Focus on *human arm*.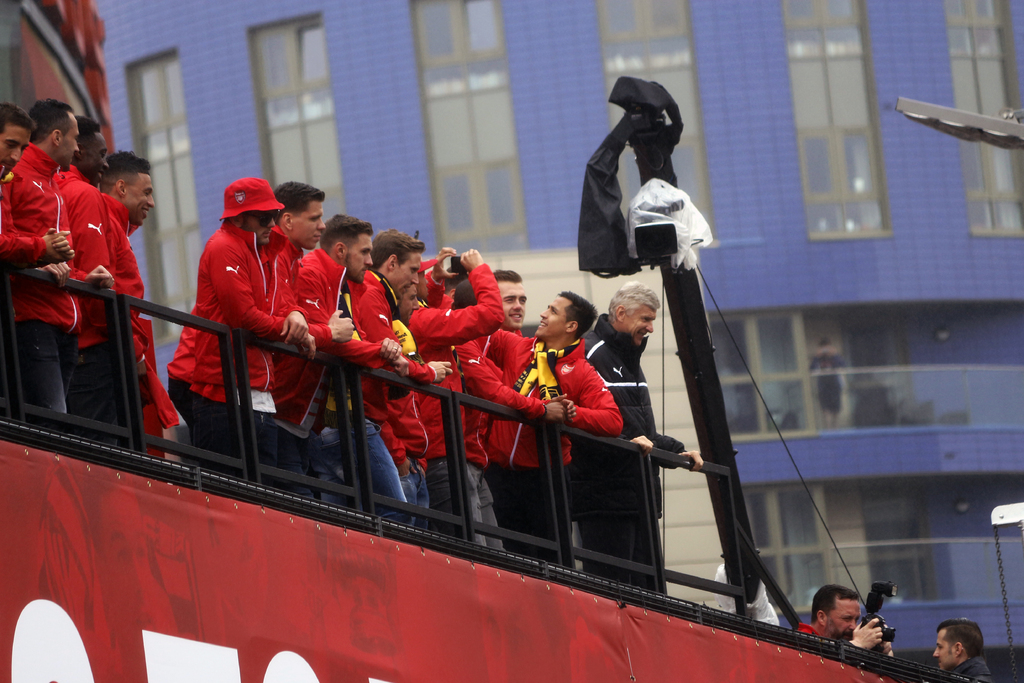
Focused at box=[843, 615, 881, 652].
